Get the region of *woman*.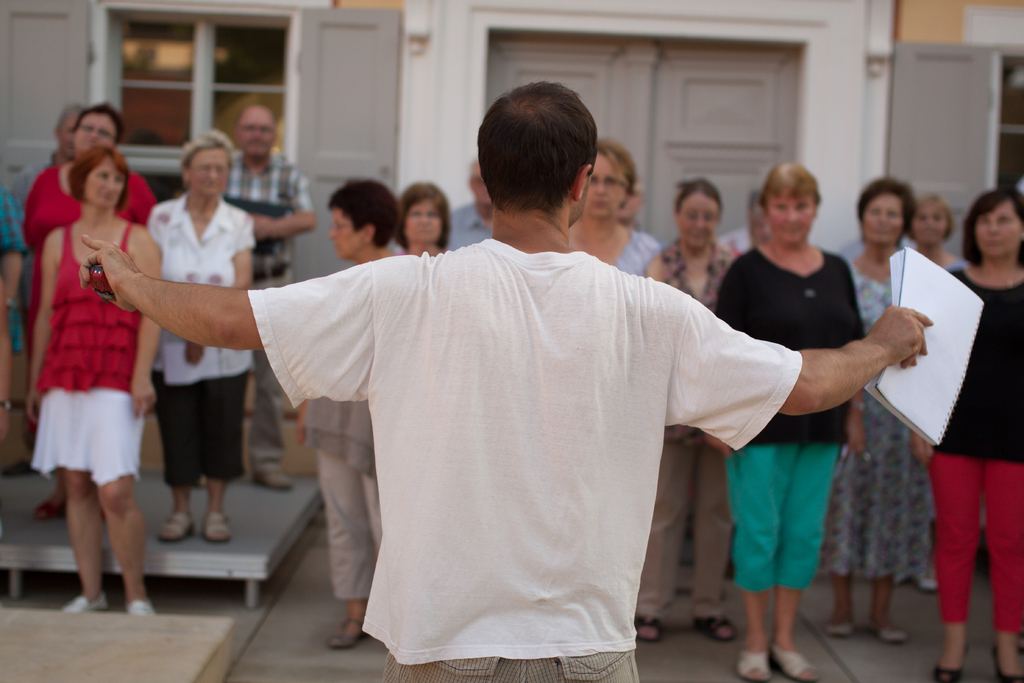
box(566, 138, 670, 299).
